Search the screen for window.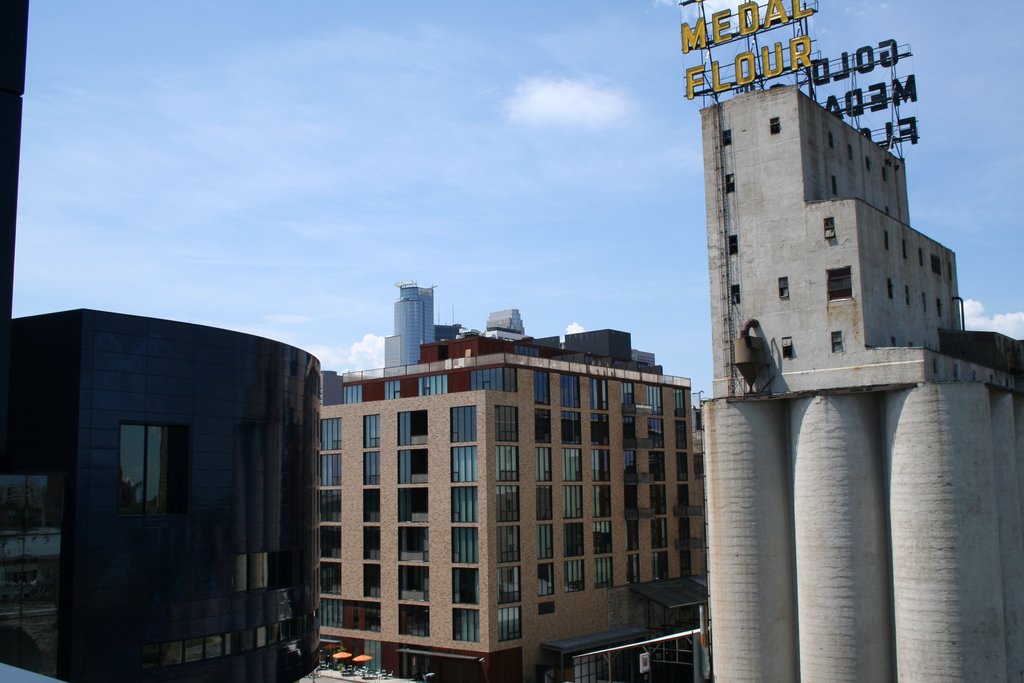
Found at <region>627, 555, 643, 585</region>.
